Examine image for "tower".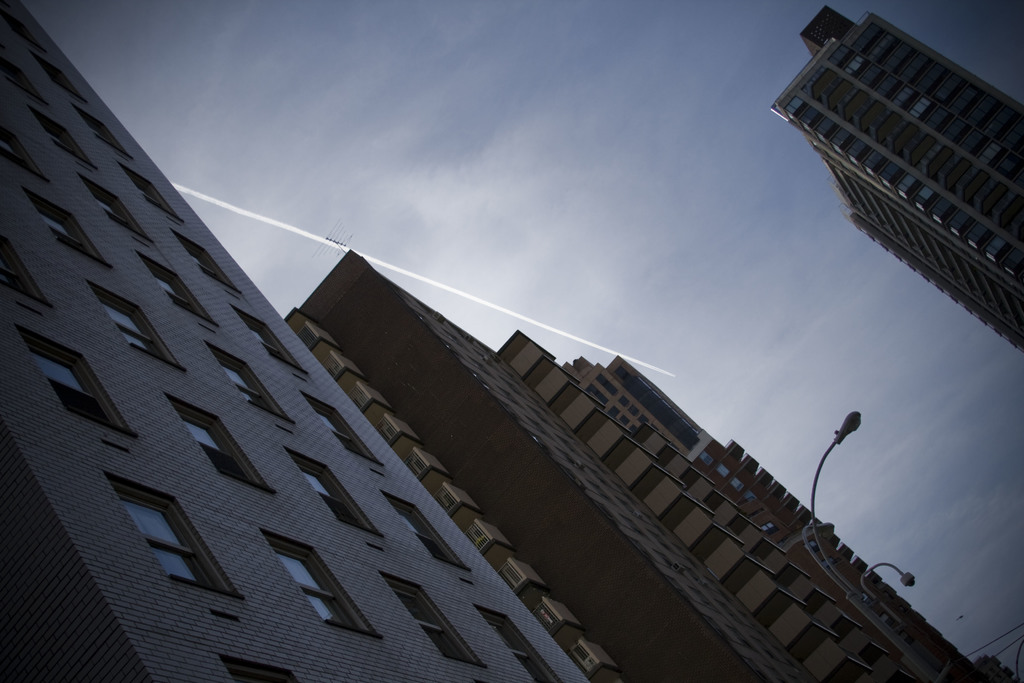
Examination result: BBox(0, 0, 585, 682).
